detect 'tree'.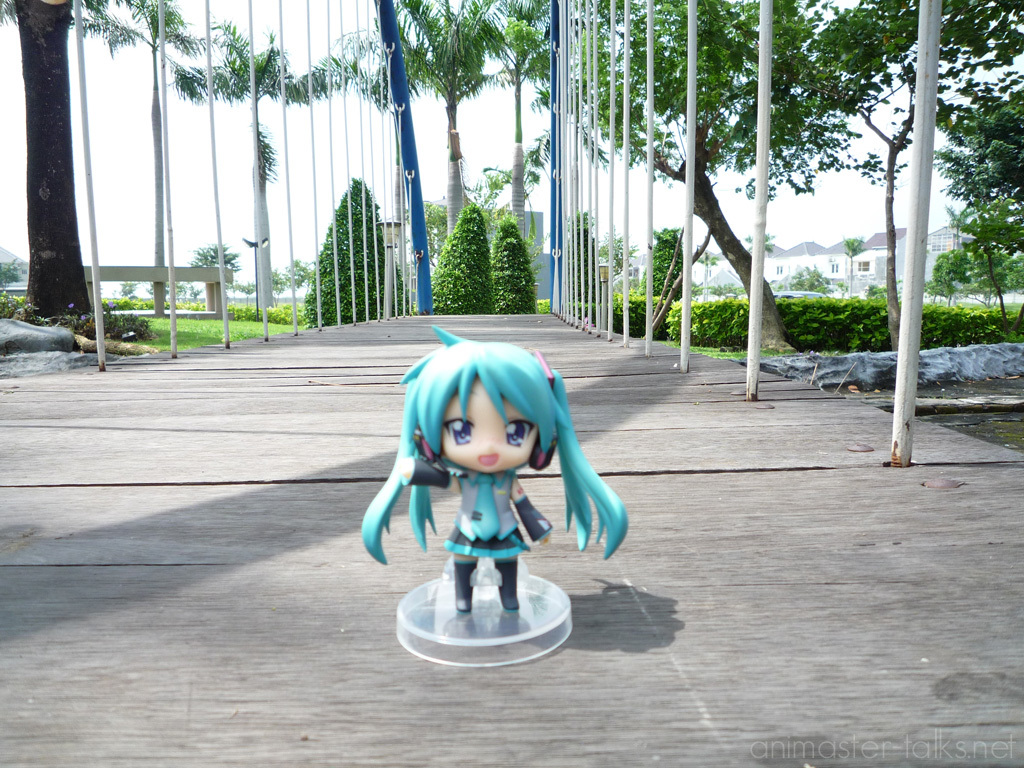
Detected at 72/0/222/313.
